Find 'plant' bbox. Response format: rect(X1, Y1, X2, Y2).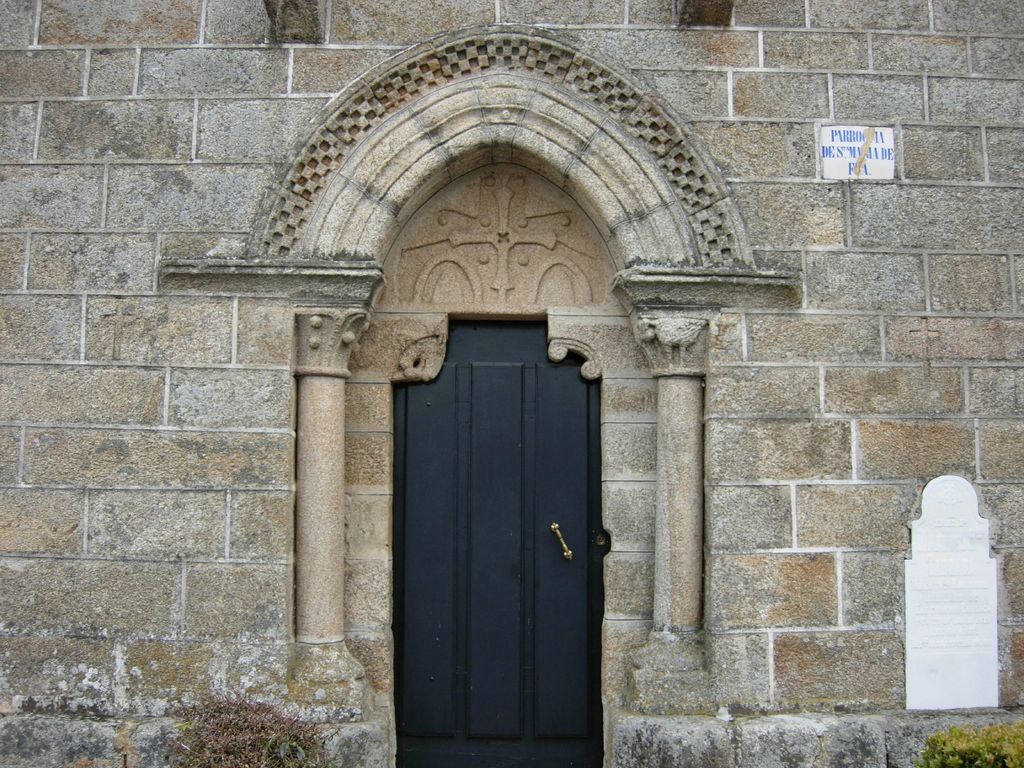
rect(927, 719, 1023, 767).
